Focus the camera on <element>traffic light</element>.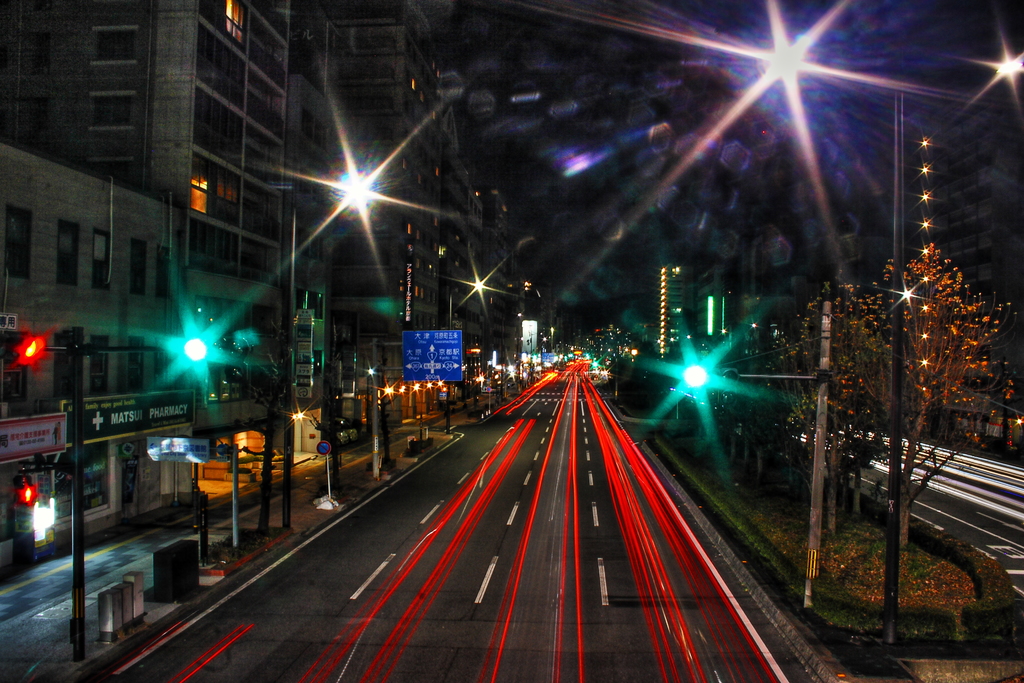
Focus region: 19/474/38/506.
